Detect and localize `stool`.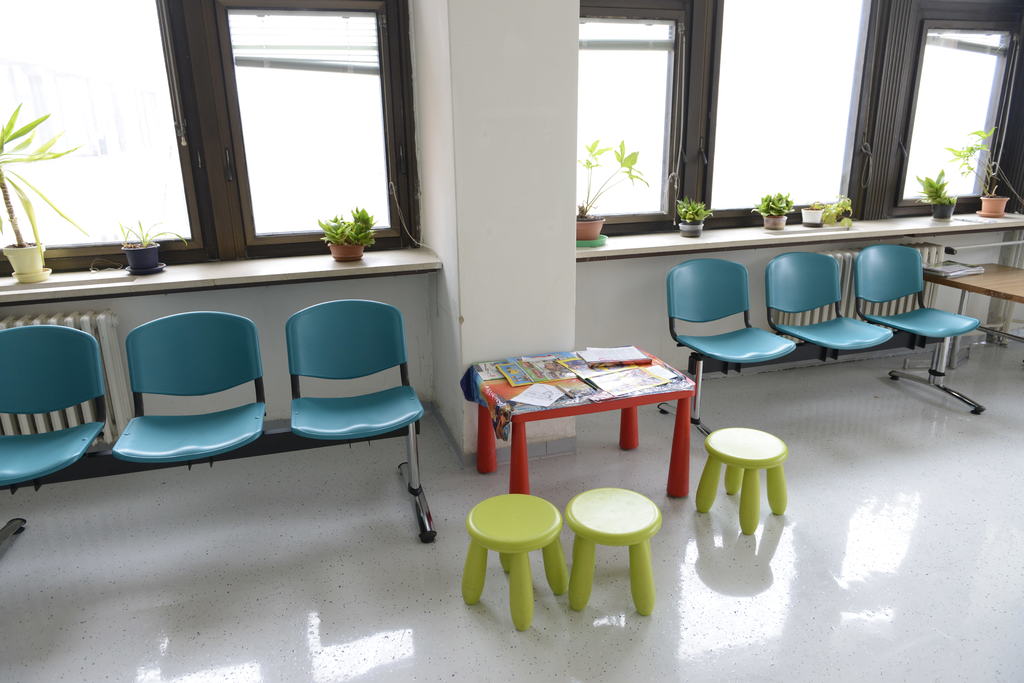
Localized at 461/493/572/630.
